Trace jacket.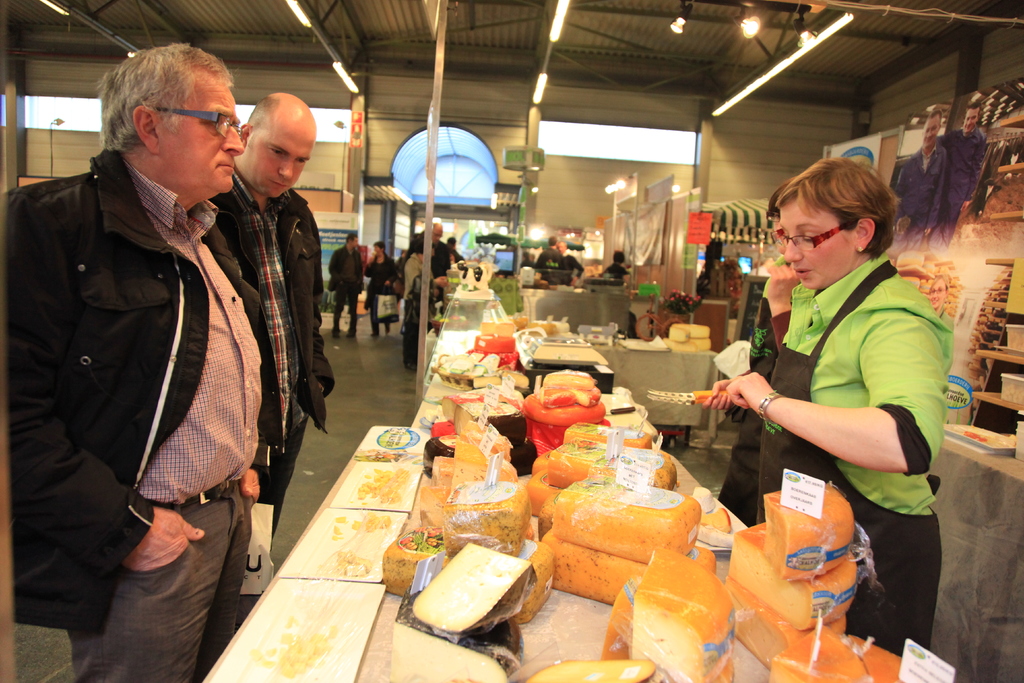
Traced to <region>0, 145, 290, 635</region>.
